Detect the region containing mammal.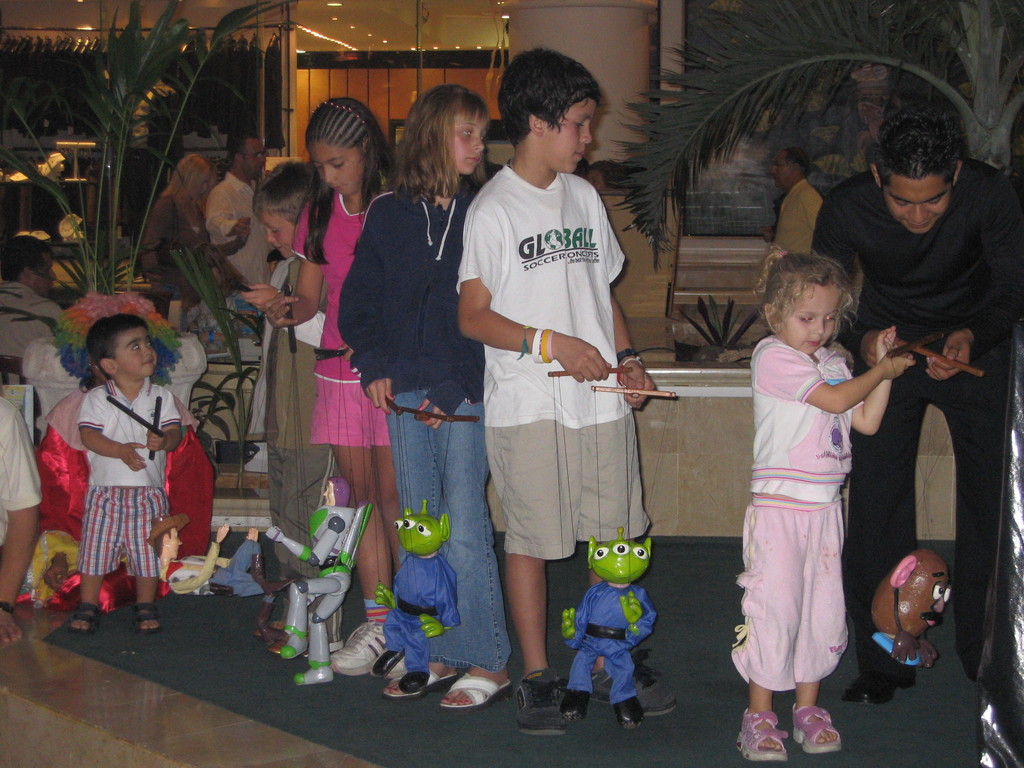
locate(0, 390, 47, 650).
